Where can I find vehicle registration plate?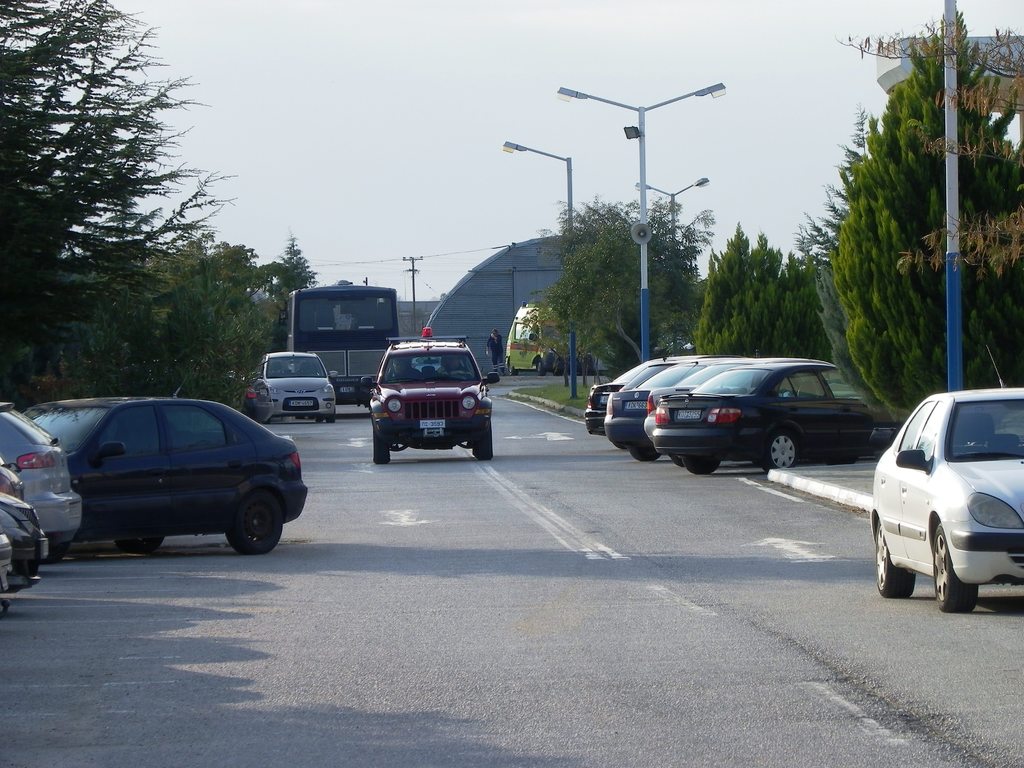
You can find it at select_region(598, 393, 614, 400).
